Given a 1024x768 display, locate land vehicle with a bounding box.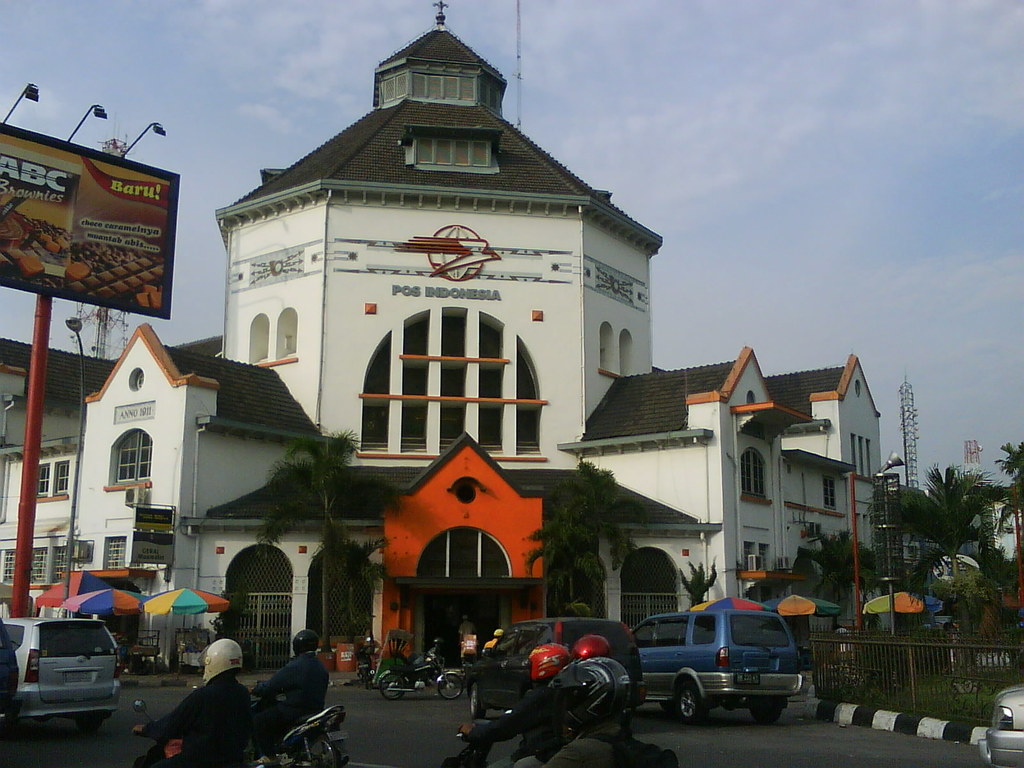
Located: l=380, t=641, r=461, b=700.
